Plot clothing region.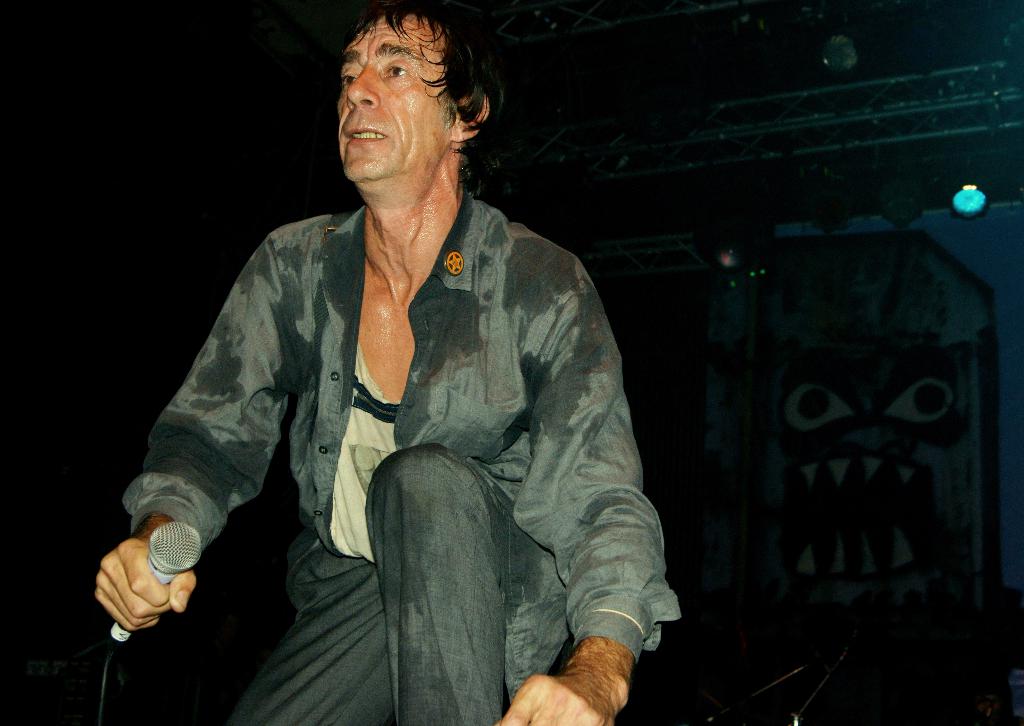
Plotted at box(102, 169, 664, 708).
